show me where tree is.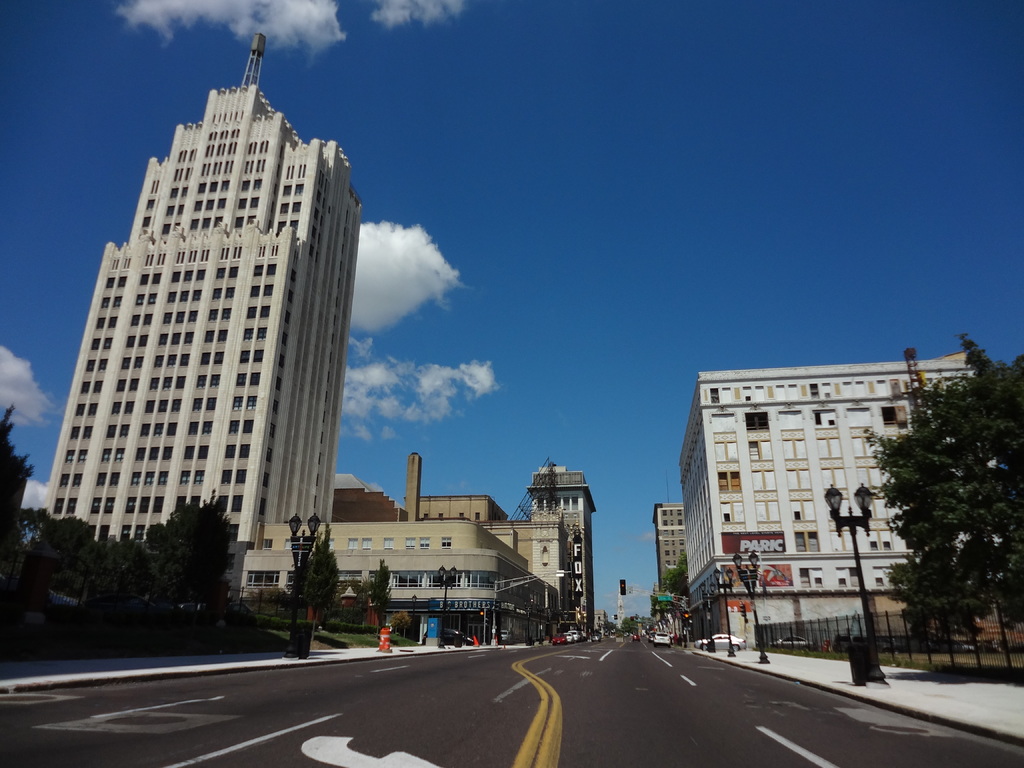
tree is at l=390, t=609, r=413, b=635.
